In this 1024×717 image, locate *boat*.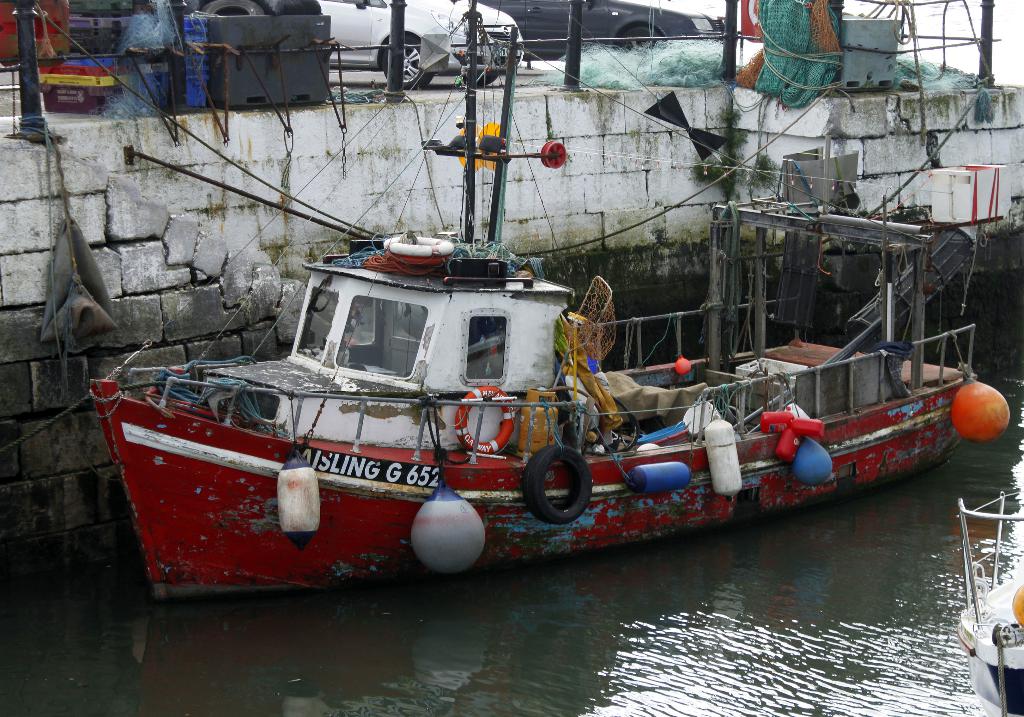
Bounding box: 87/0/1013/608.
